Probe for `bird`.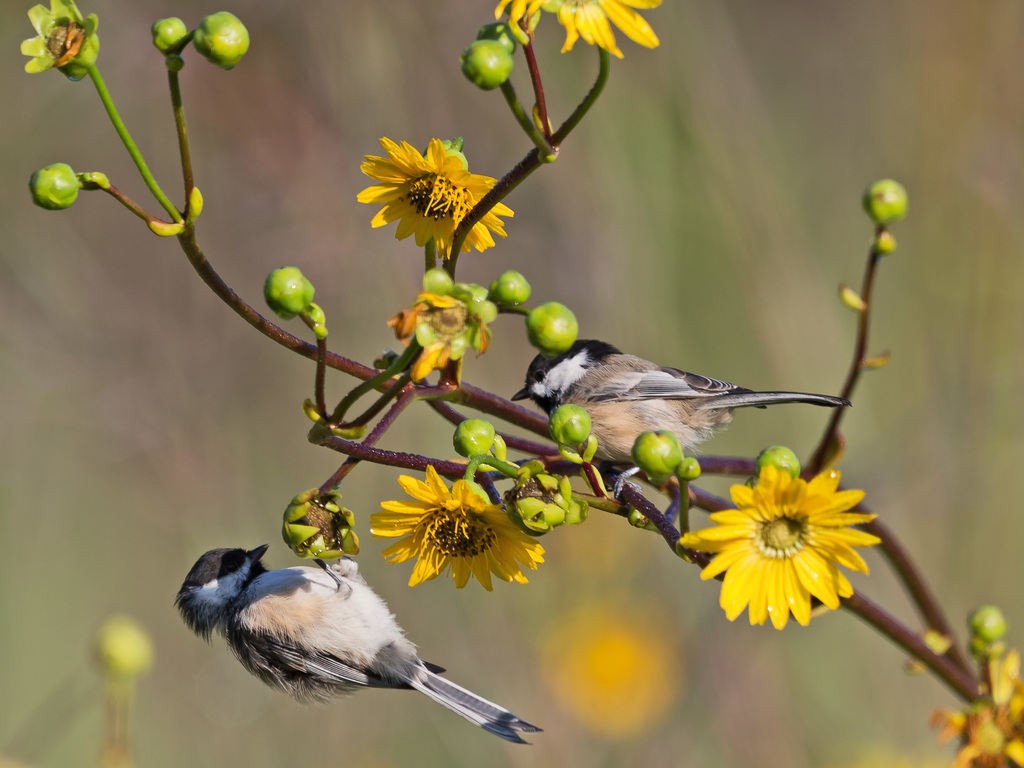
Probe result: [left=158, top=539, right=541, bottom=745].
